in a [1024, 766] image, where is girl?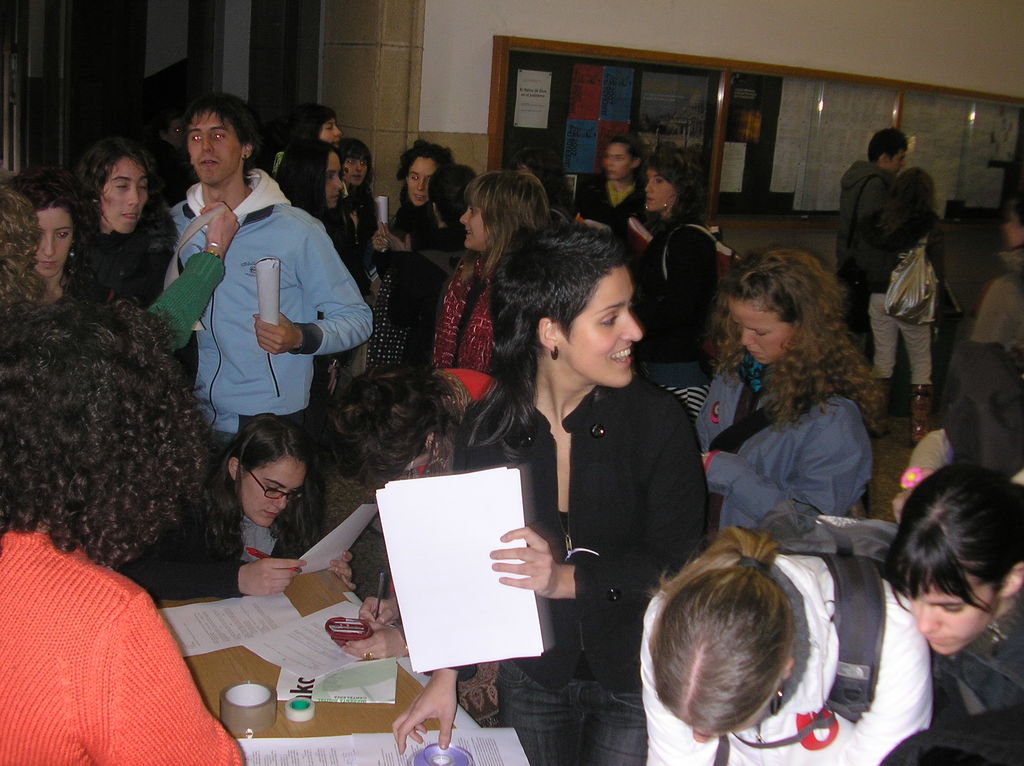
52/130/182/308.
